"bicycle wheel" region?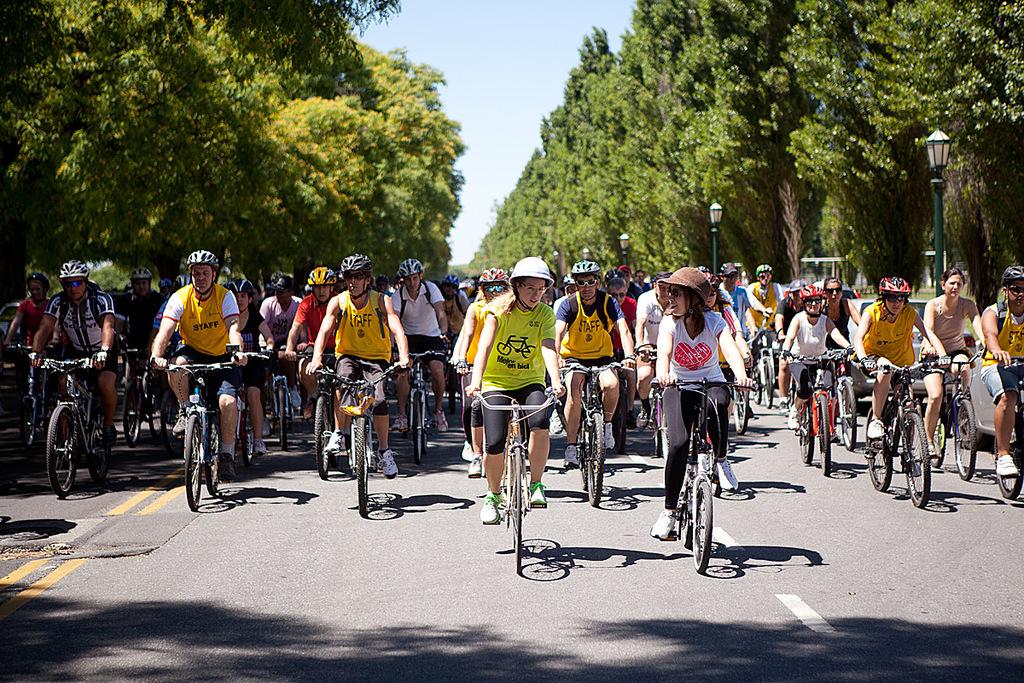
detection(762, 358, 775, 408)
